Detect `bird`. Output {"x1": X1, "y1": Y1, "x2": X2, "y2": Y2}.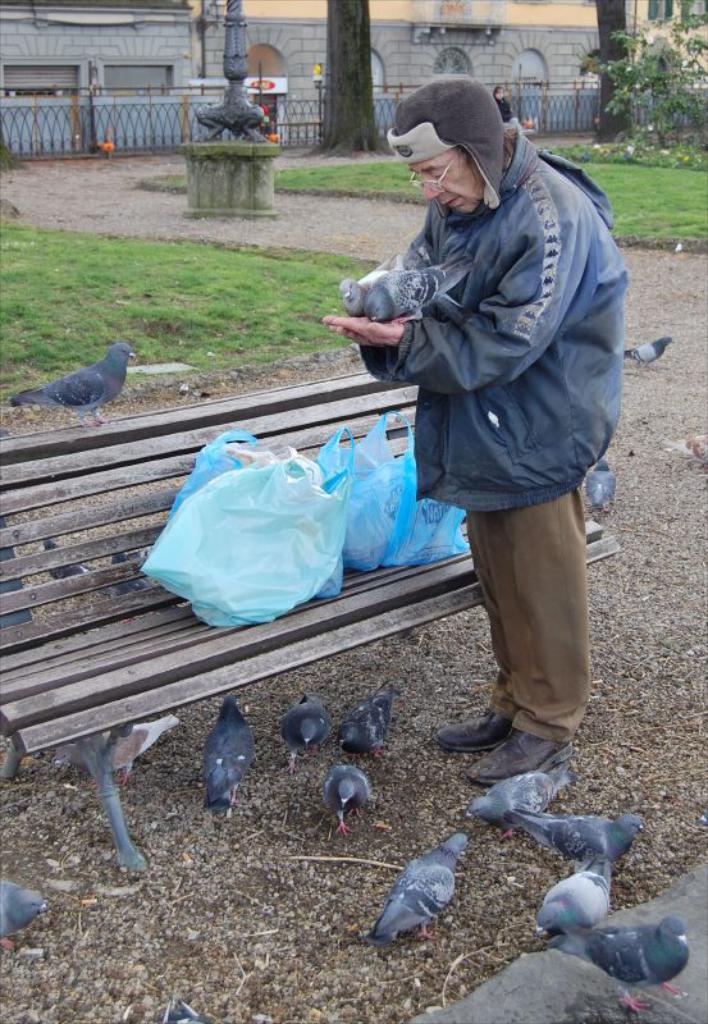
{"x1": 502, "y1": 809, "x2": 647, "y2": 883}.
